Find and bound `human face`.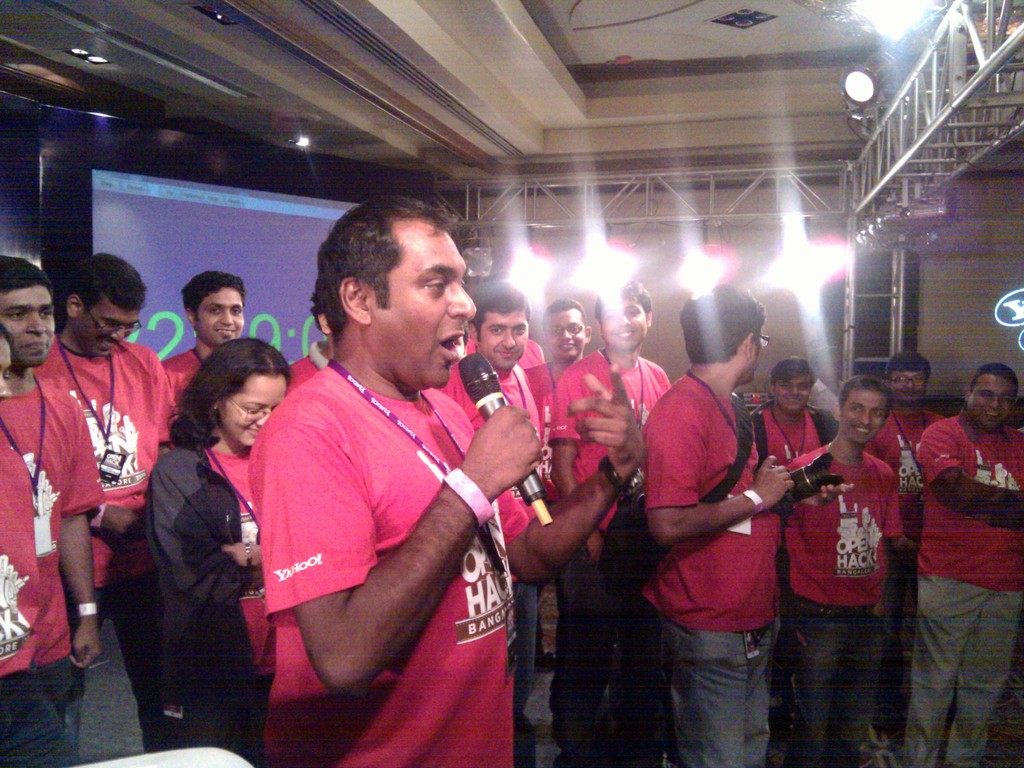
Bound: select_region(749, 333, 764, 383).
